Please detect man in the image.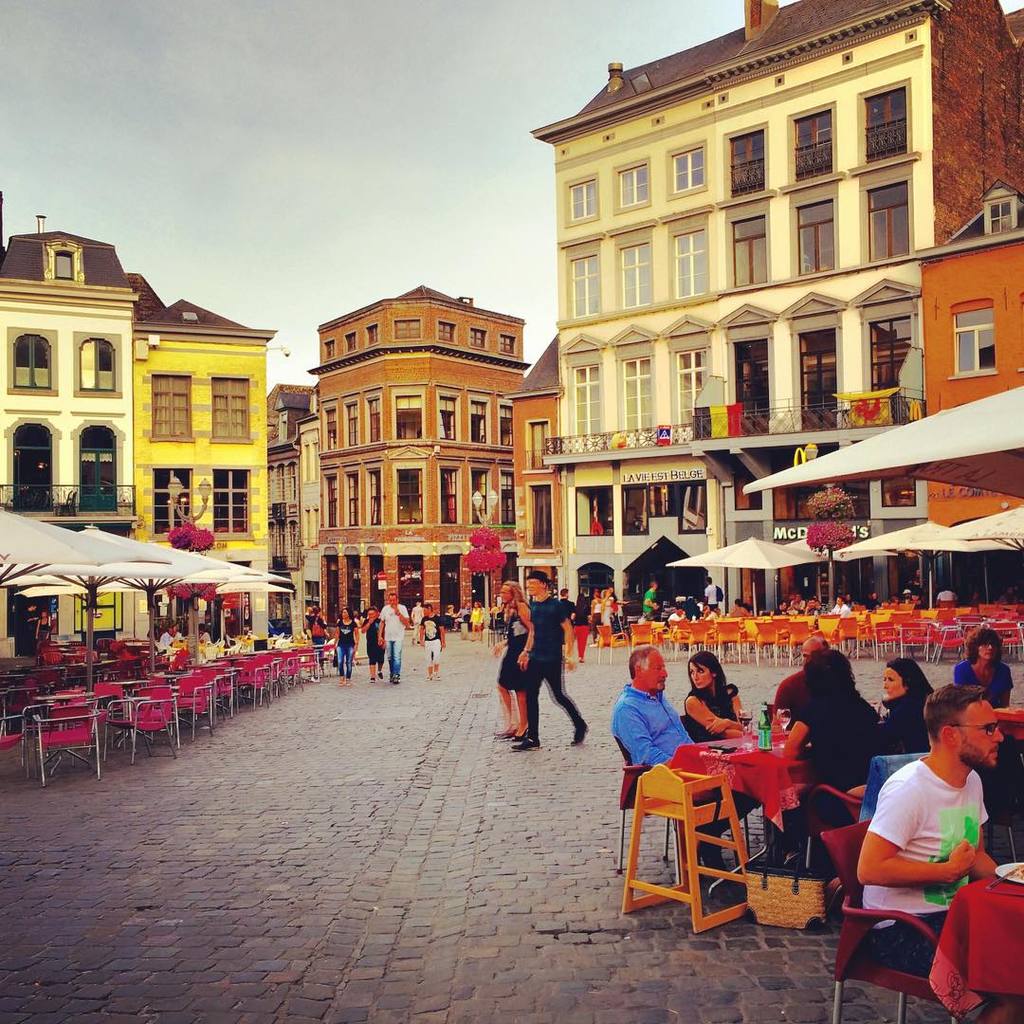
l=613, t=649, r=688, b=783.
